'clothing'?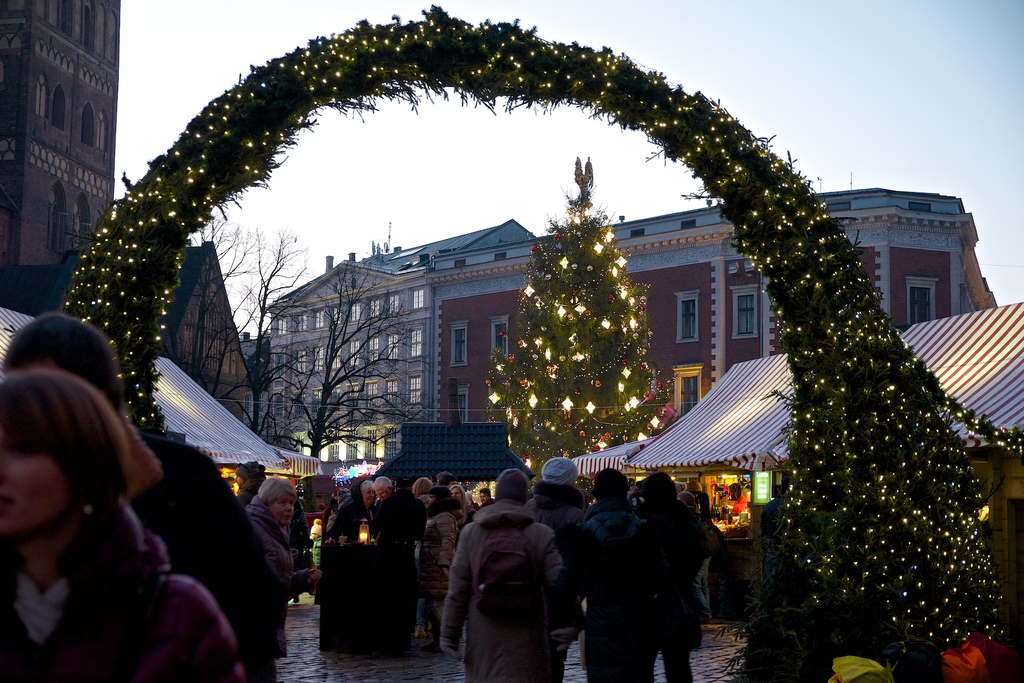
bbox=(452, 504, 479, 545)
